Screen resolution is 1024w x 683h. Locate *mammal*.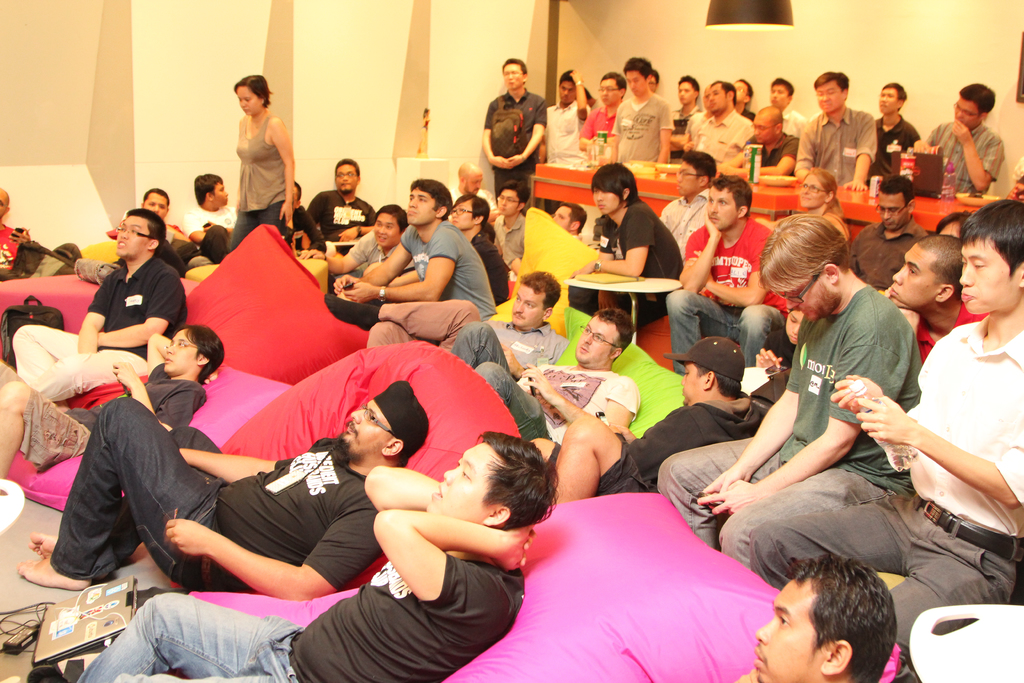
447:320:637:450.
